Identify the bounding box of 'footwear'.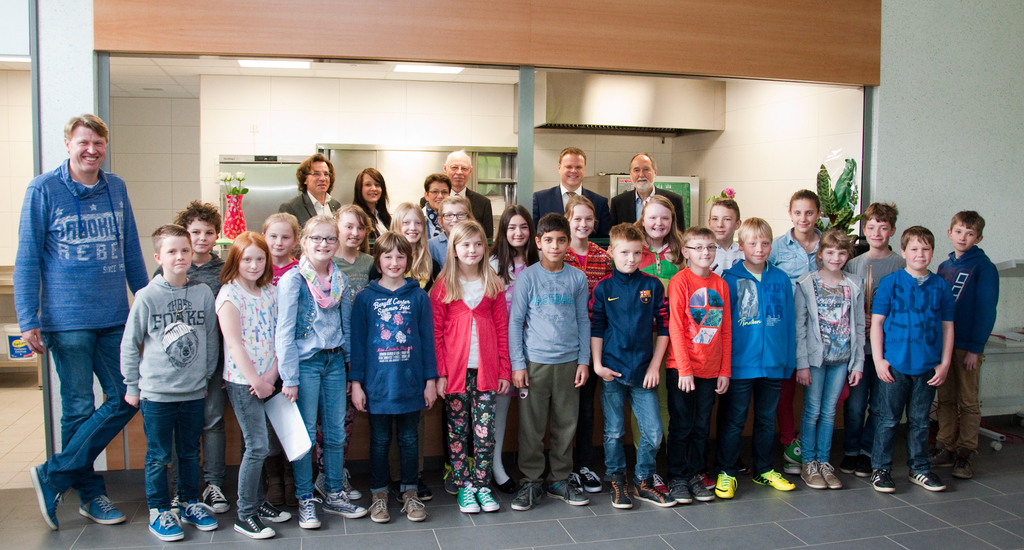
(314,469,361,503).
